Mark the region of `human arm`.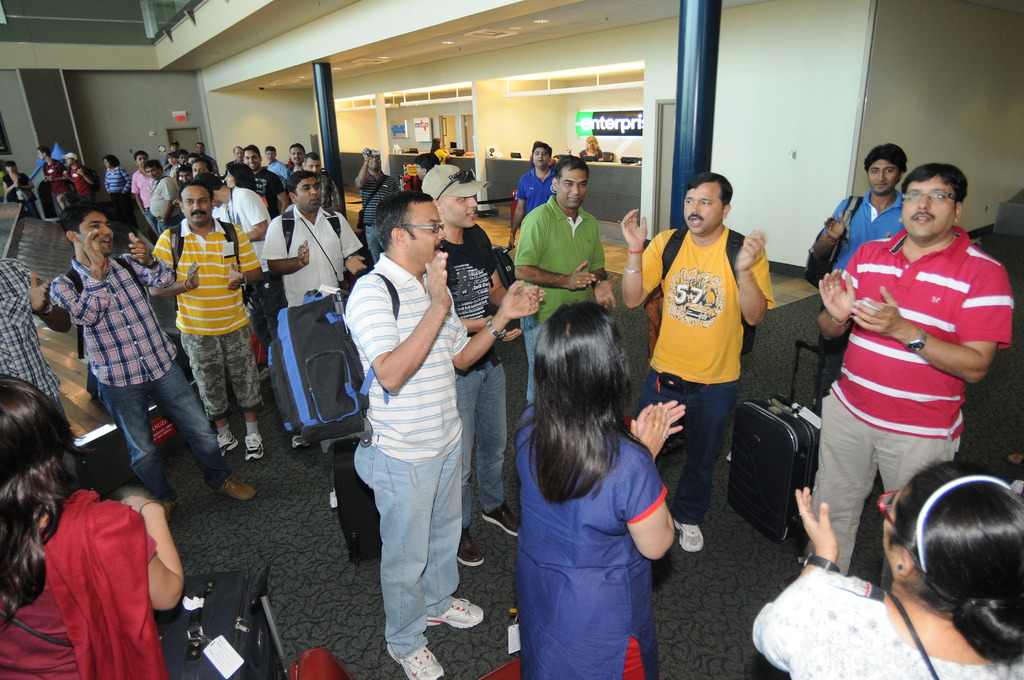
Region: (631, 397, 690, 444).
